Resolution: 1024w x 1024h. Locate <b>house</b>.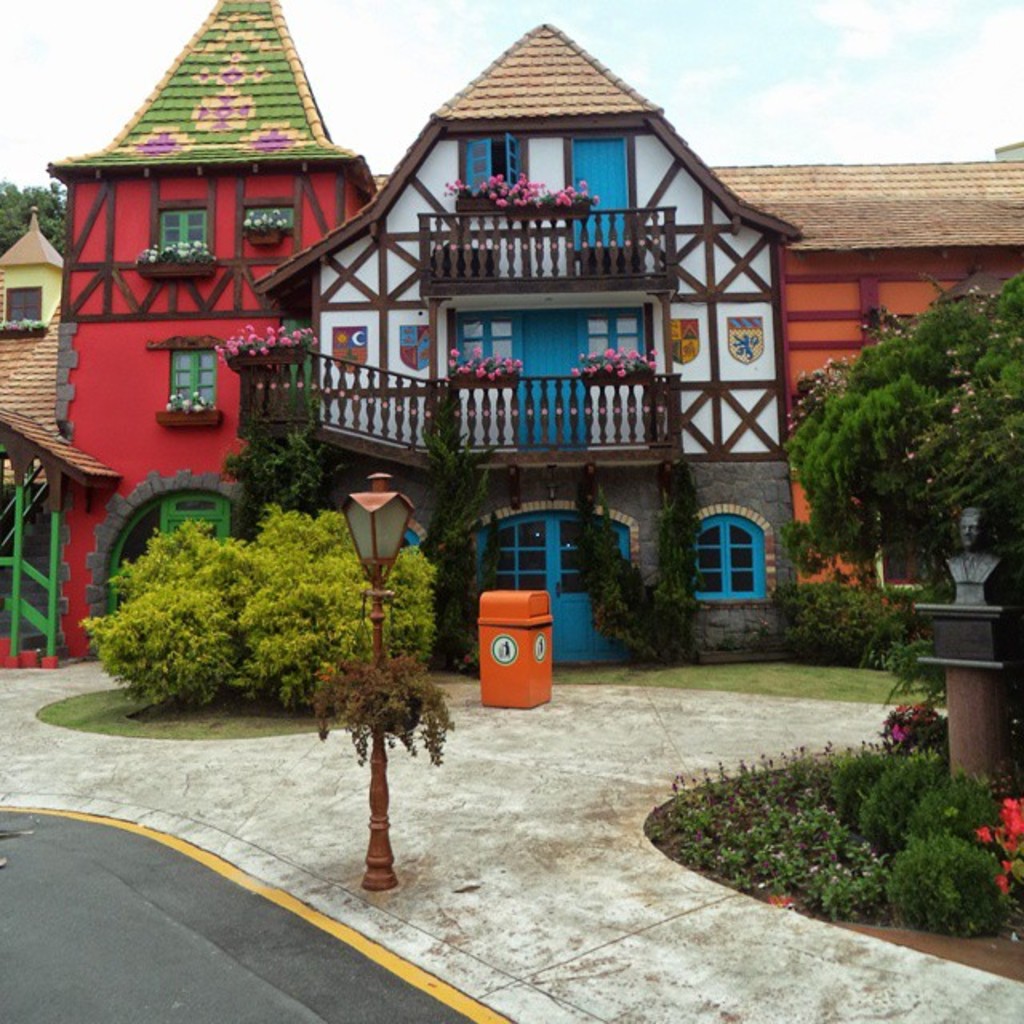
<box>224,24,800,662</box>.
